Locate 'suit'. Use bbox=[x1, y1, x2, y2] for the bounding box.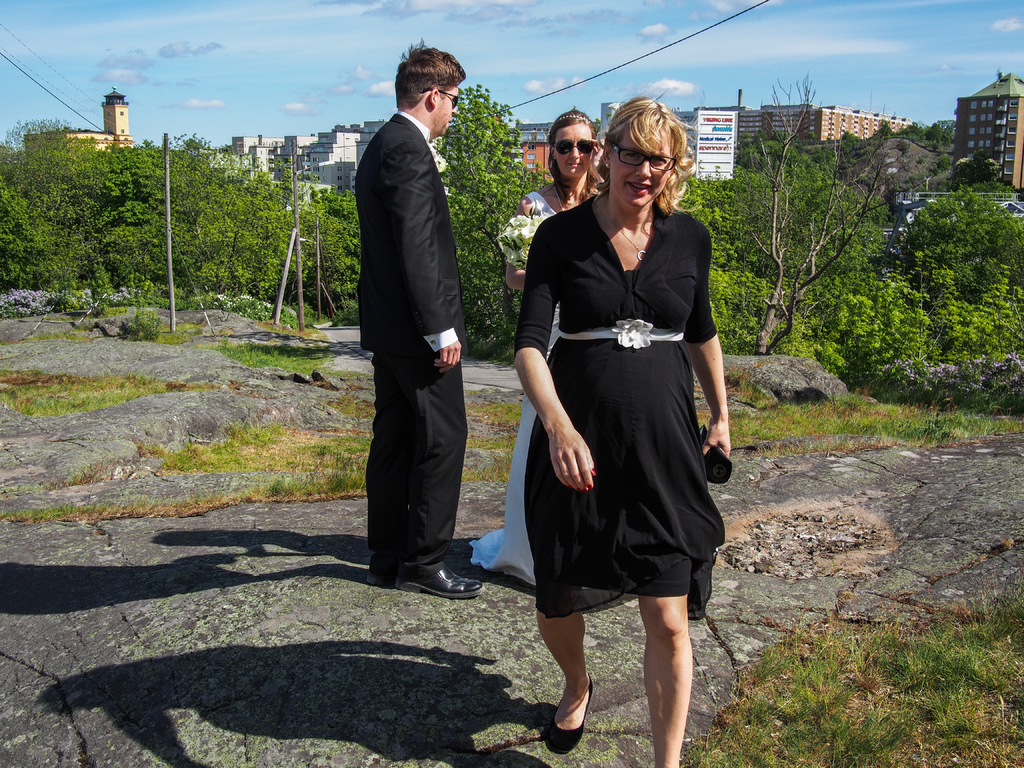
bbox=[356, 45, 479, 598].
